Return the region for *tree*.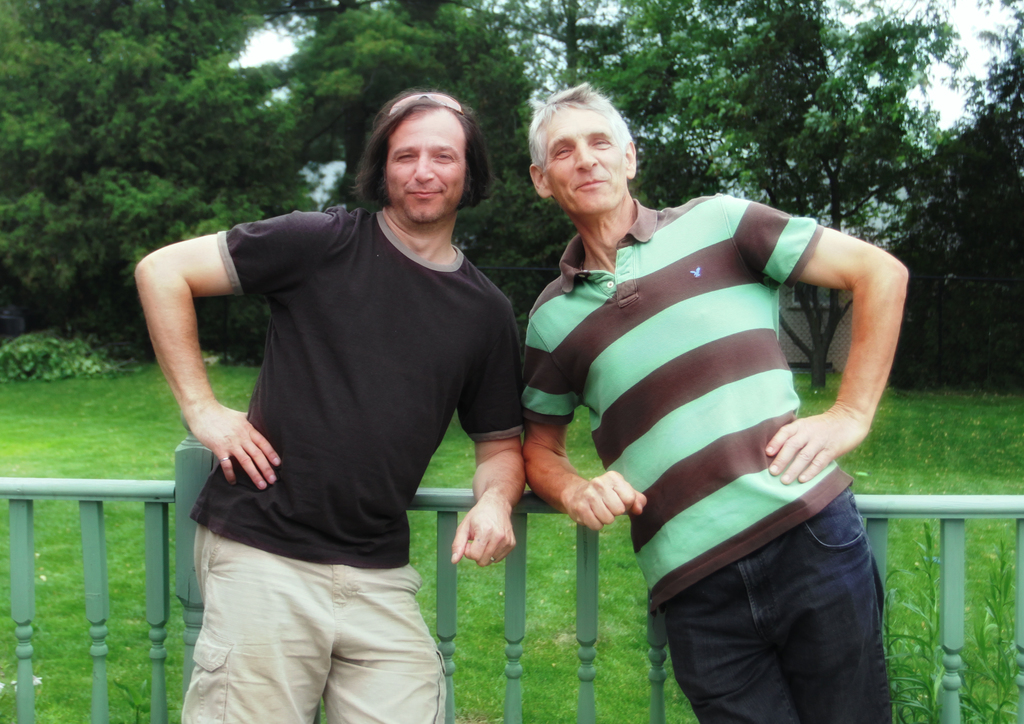
region(294, 0, 530, 241).
